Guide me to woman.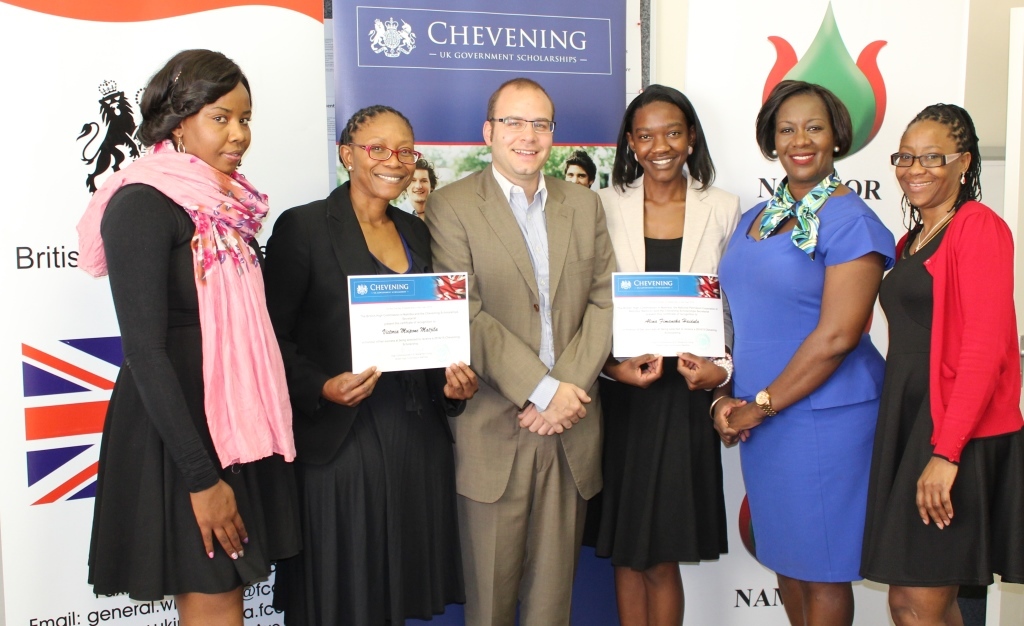
Guidance: locate(708, 78, 901, 625).
